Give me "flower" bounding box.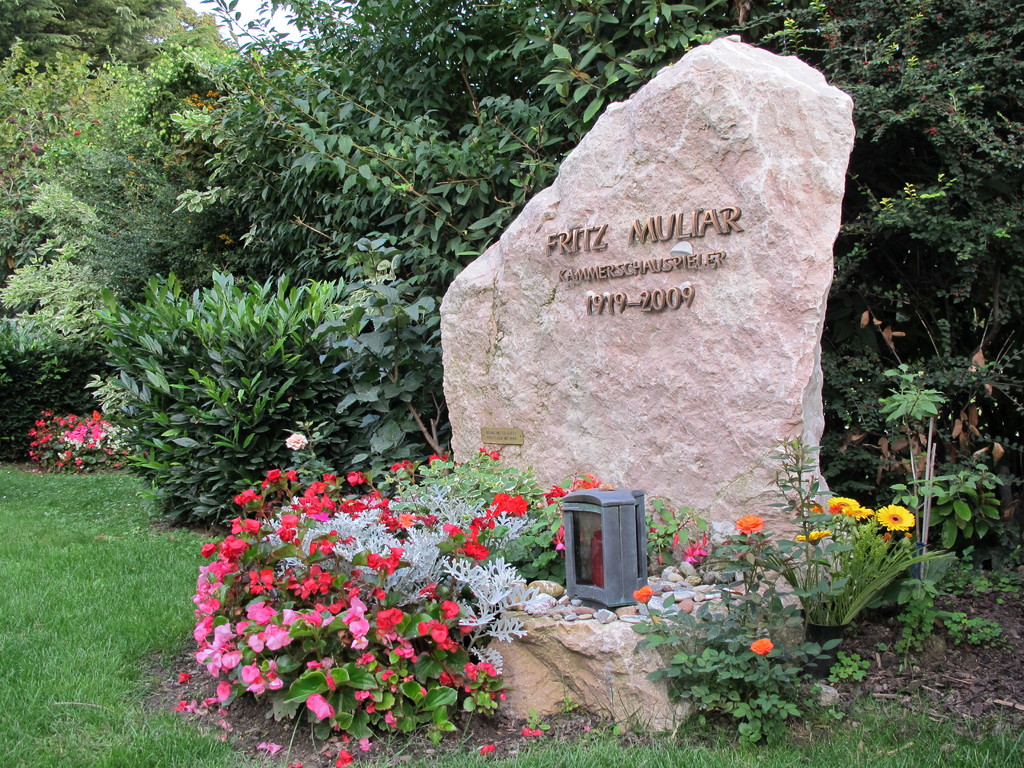
(874,499,916,534).
